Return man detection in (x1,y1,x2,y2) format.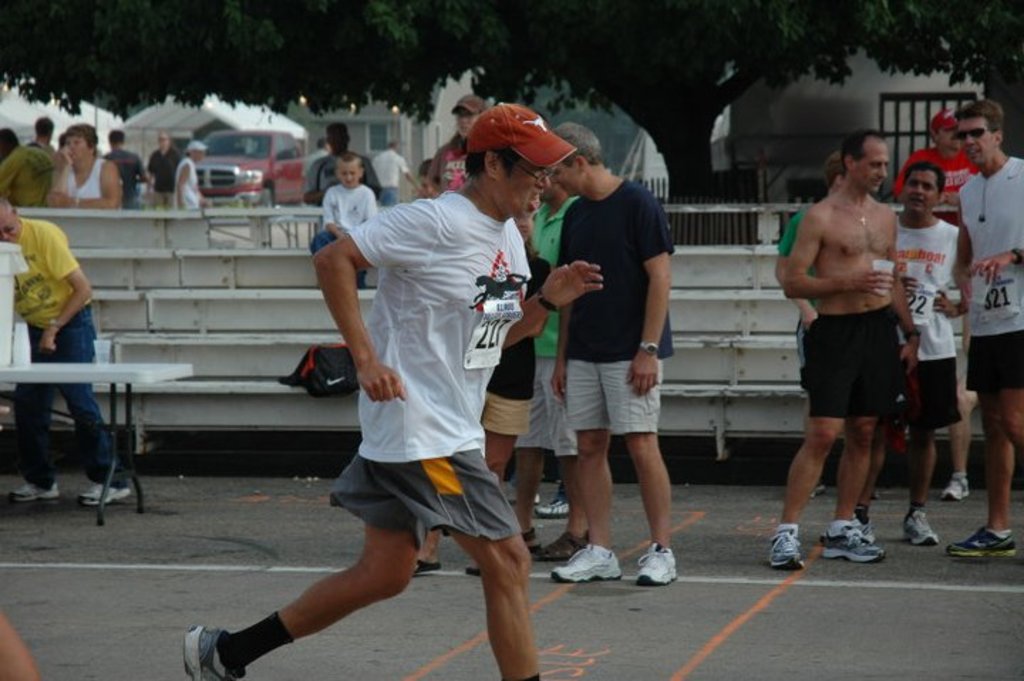
(0,195,132,503).
